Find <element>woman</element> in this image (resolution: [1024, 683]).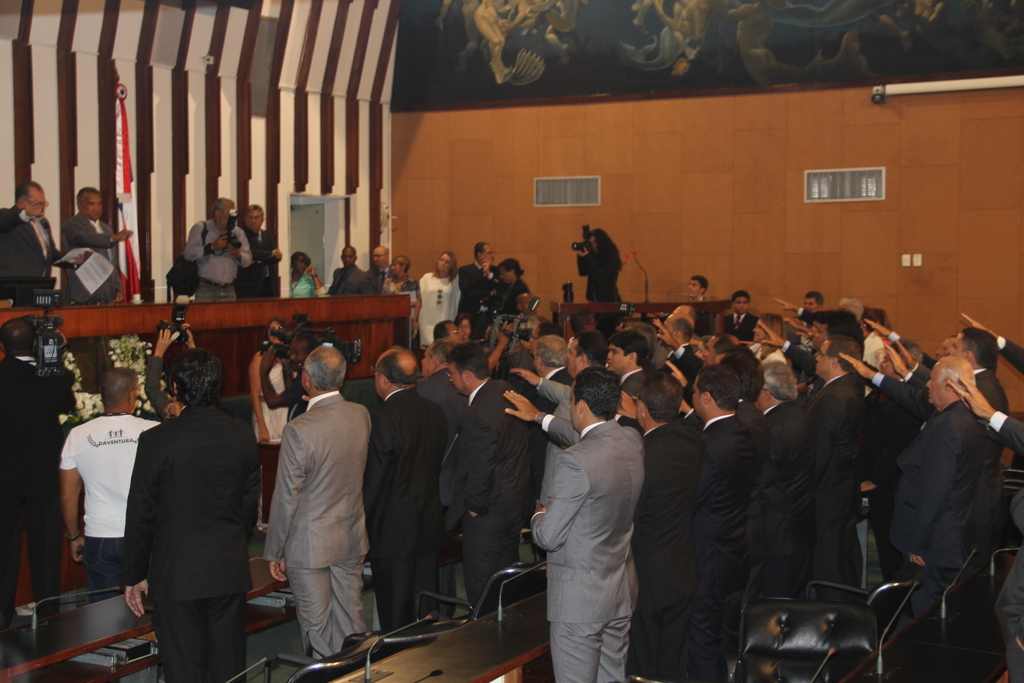
409 249 464 361.
